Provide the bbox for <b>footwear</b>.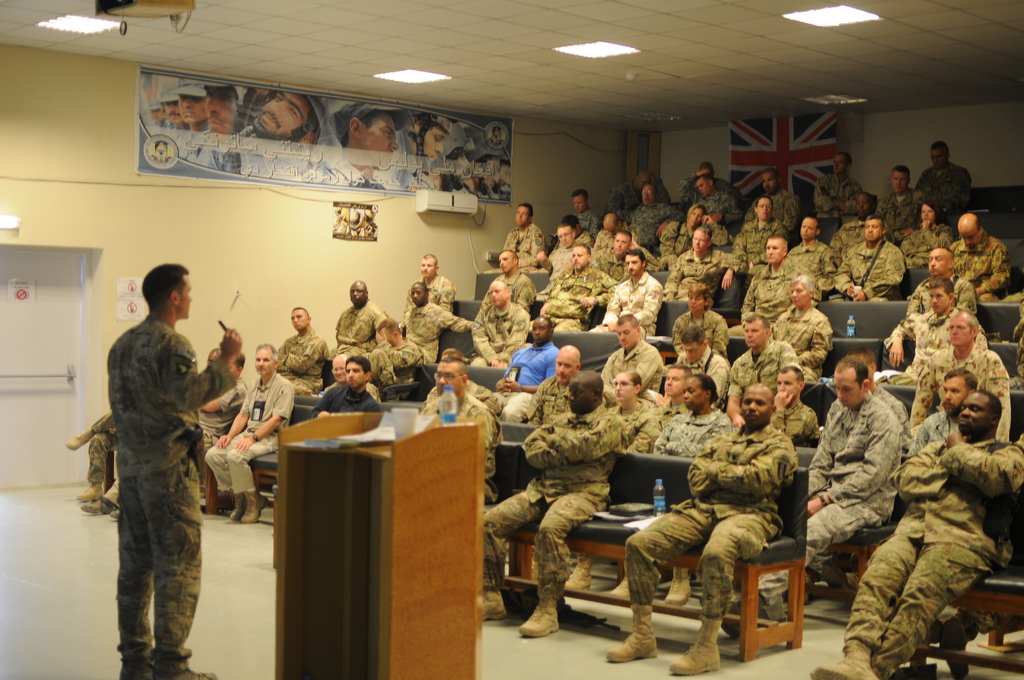
<region>79, 494, 116, 515</region>.
